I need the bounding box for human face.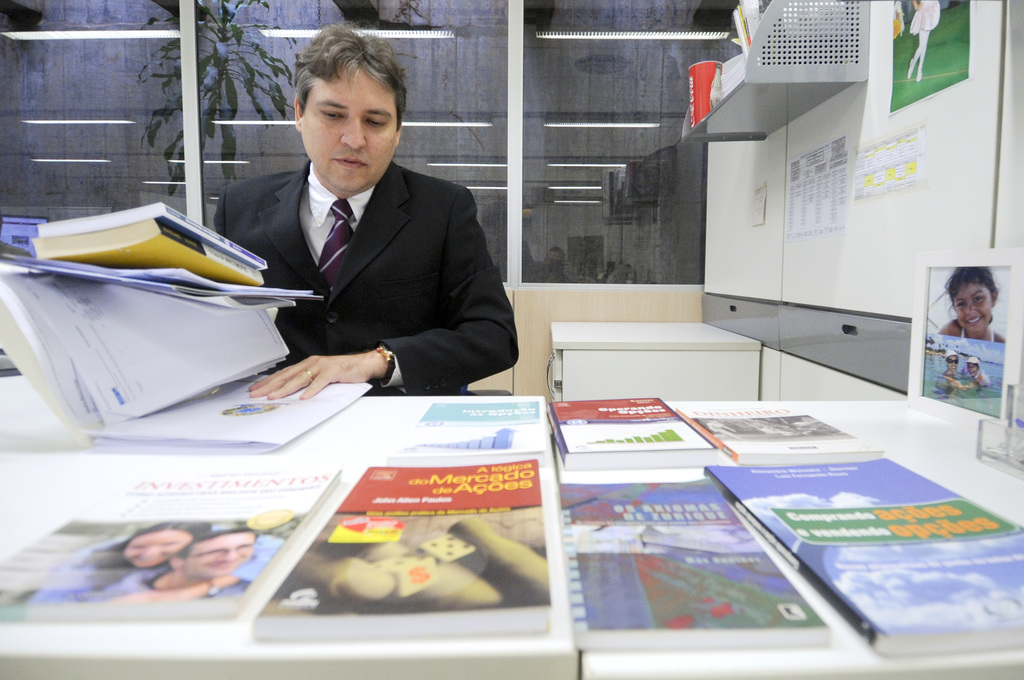
Here it is: left=179, top=524, right=258, bottom=581.
